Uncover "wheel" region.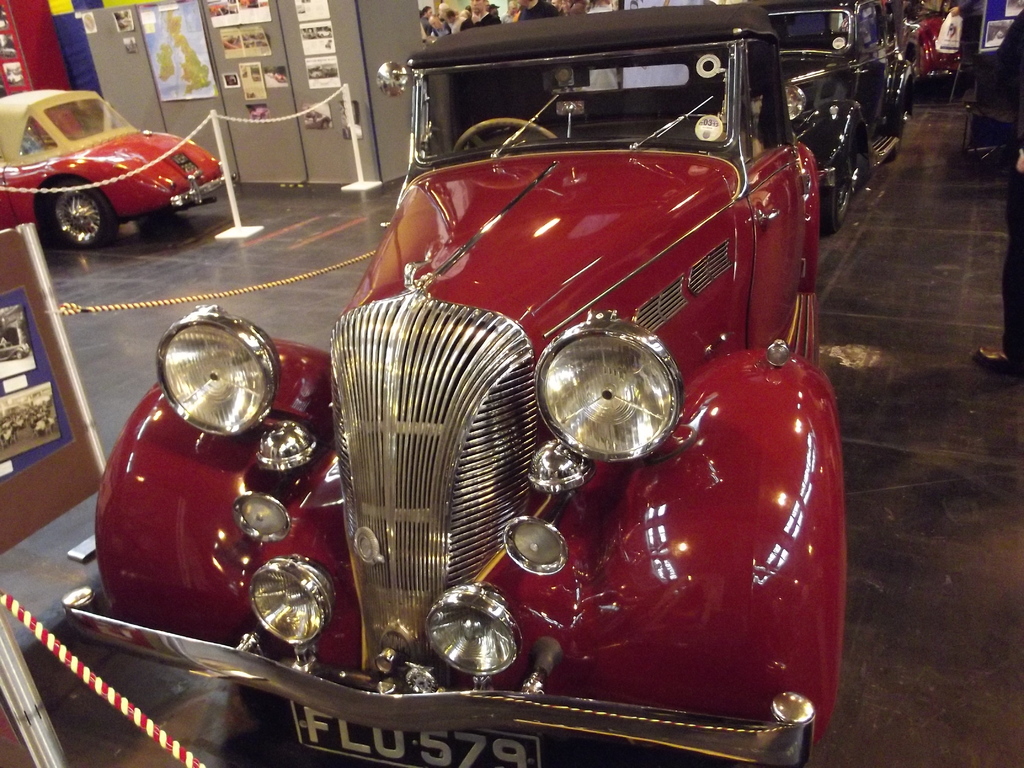
Uncovered: (819,147,858,235).
